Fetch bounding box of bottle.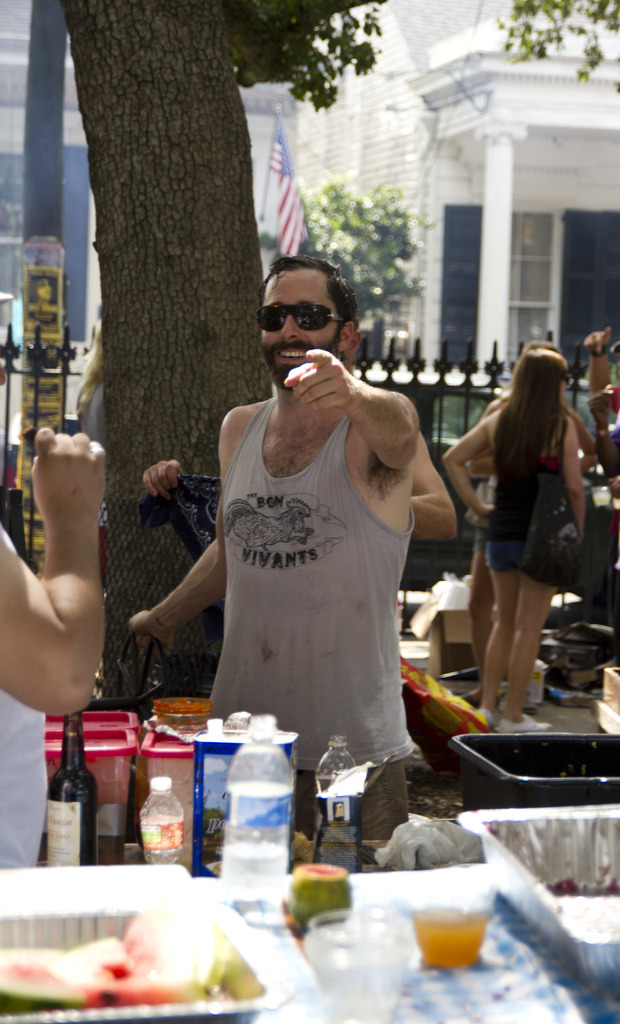
Bbox: (311, 736, 349, 874).
